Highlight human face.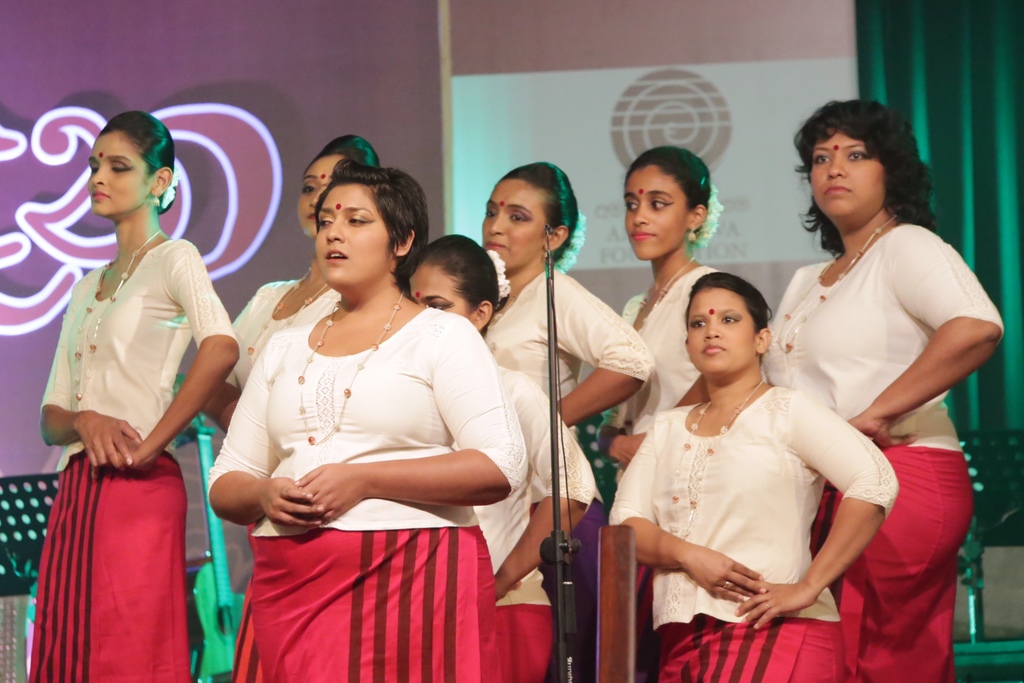
Highlighted region: {"x1": 88, "y1": 130, "x2": 154, "y2": 211}.
